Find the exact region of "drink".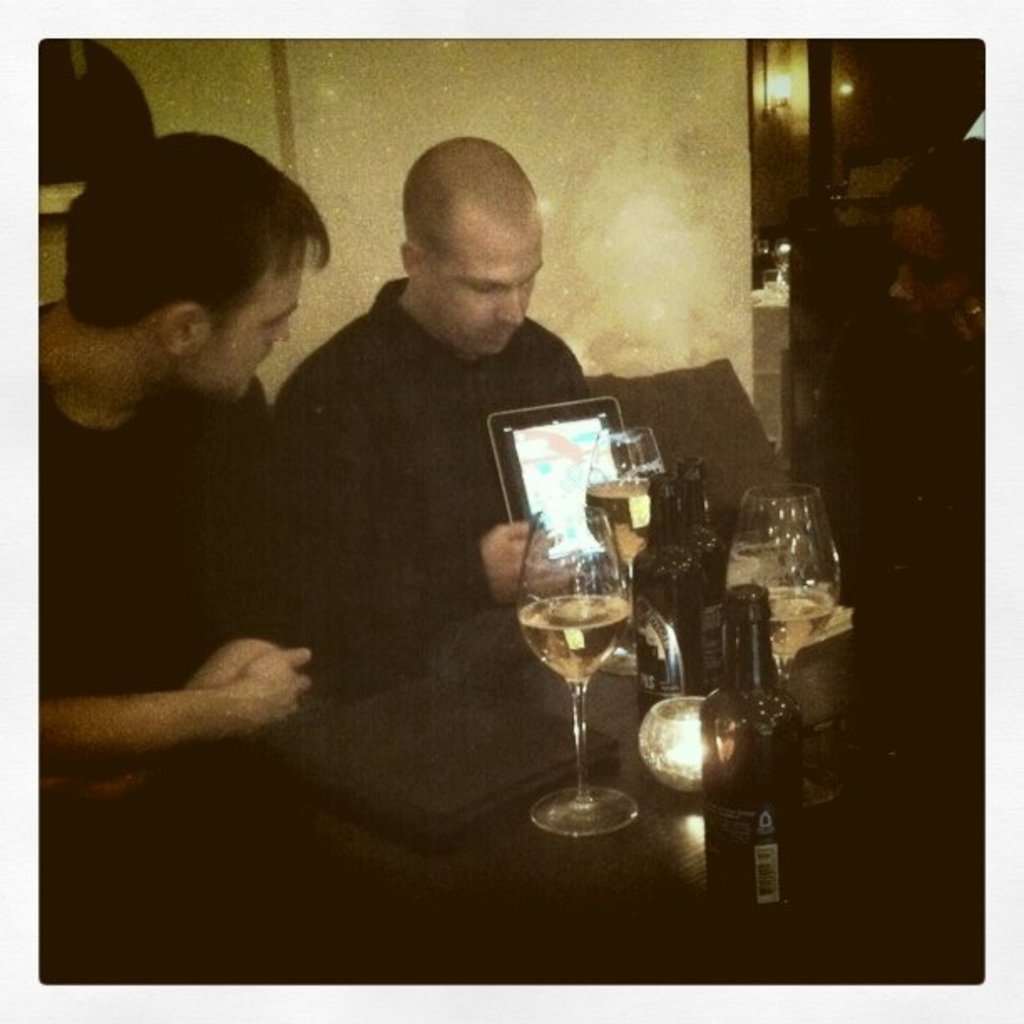
Exact region: bbox=(629, 474, 709, 713).
